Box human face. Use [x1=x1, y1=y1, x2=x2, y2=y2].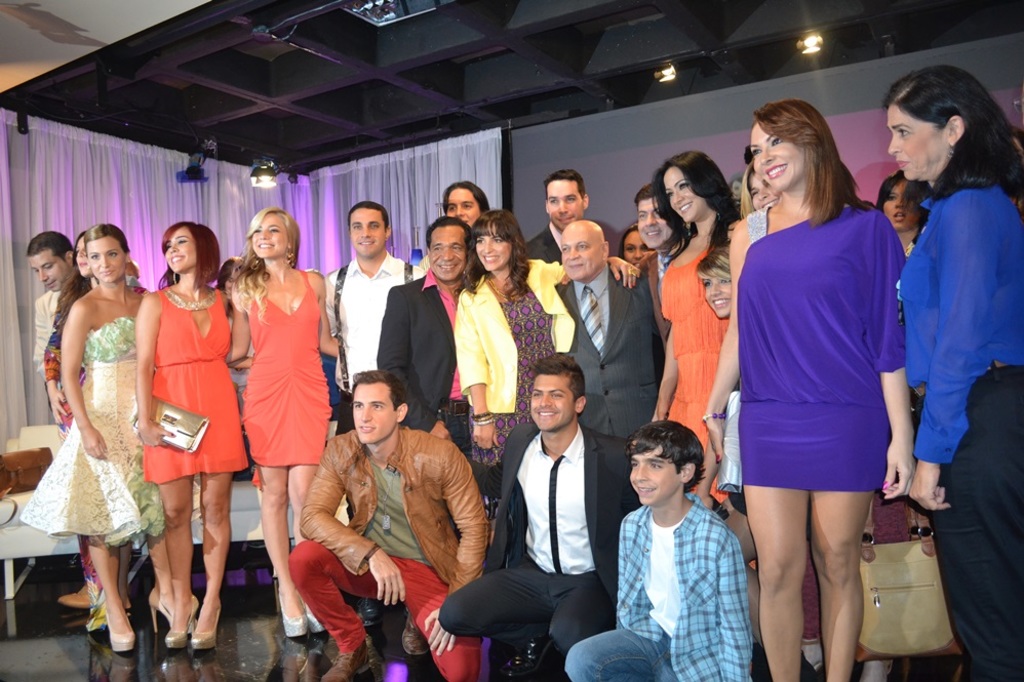
[x1=748, y1=174, x2=778, y2=209].
